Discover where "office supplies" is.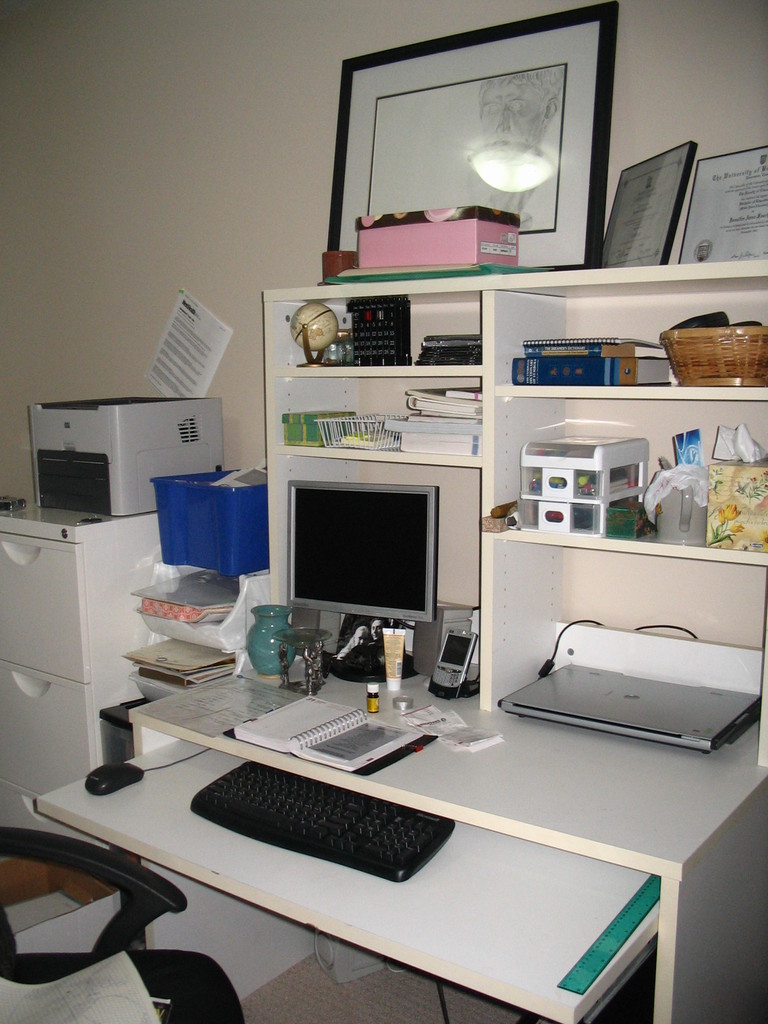
Discovered at bbox=(428, 621, 490, 708).
